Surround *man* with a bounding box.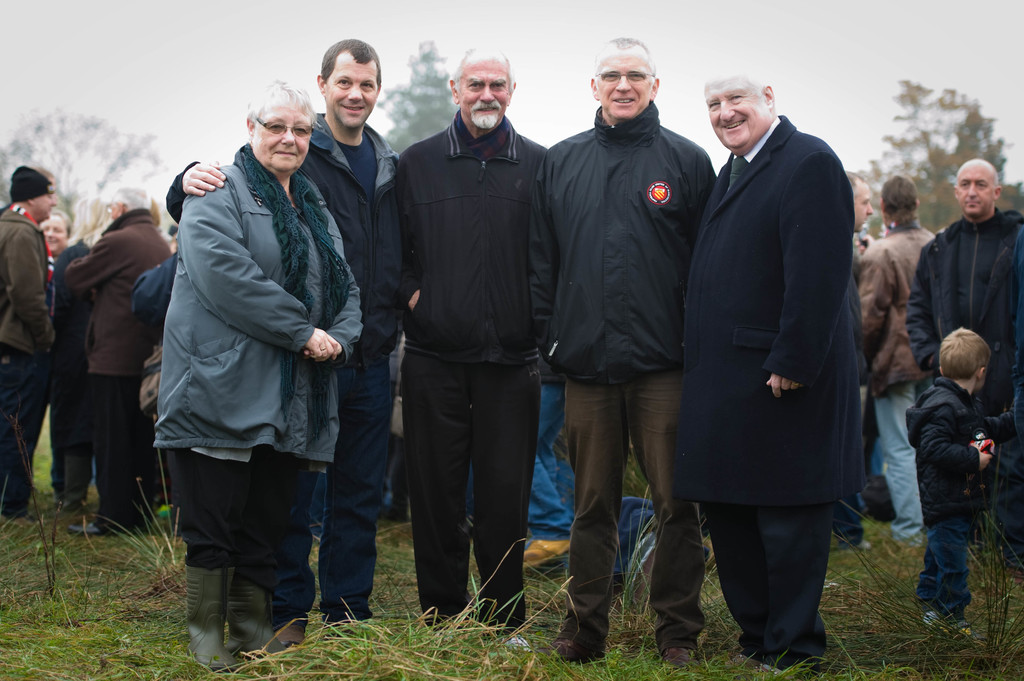
397,51,546,623.
